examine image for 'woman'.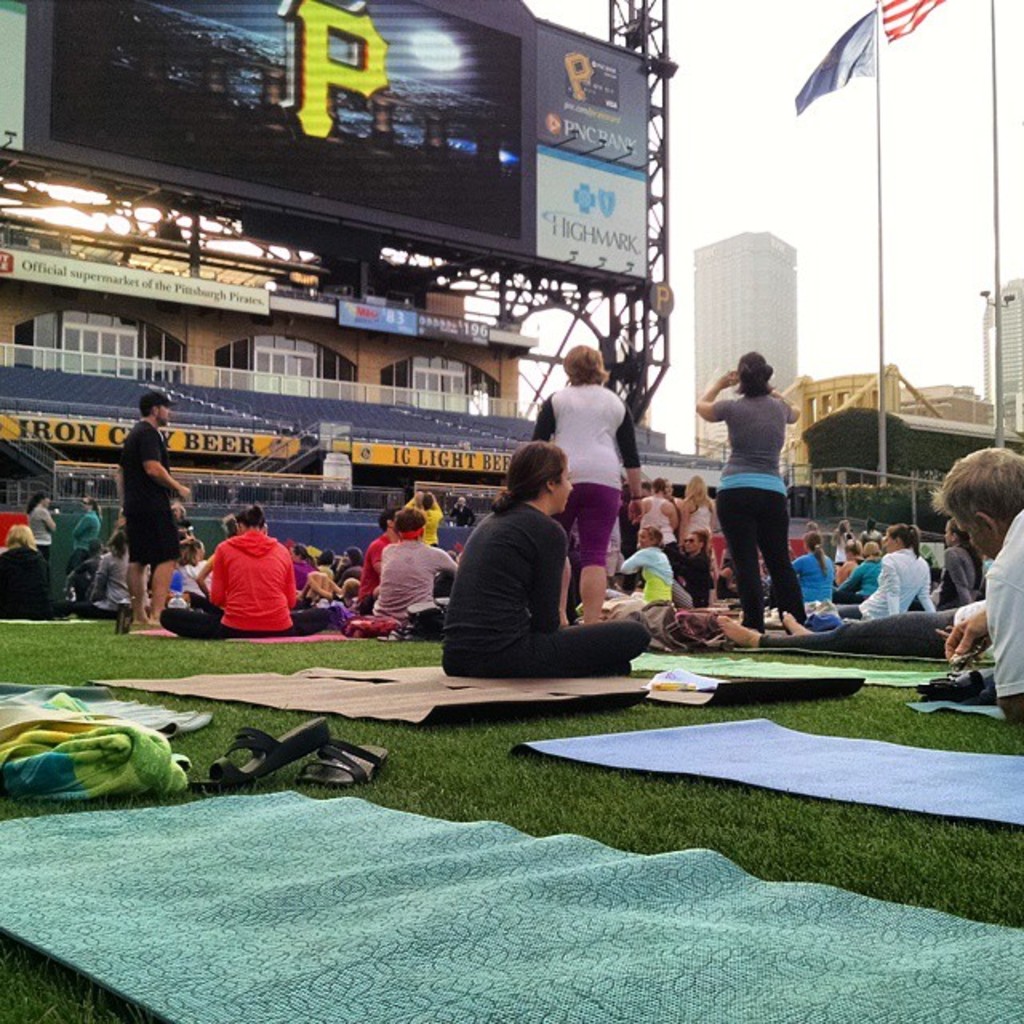
Examination result: x1=290, y1=541, x2=330, y2=589.
